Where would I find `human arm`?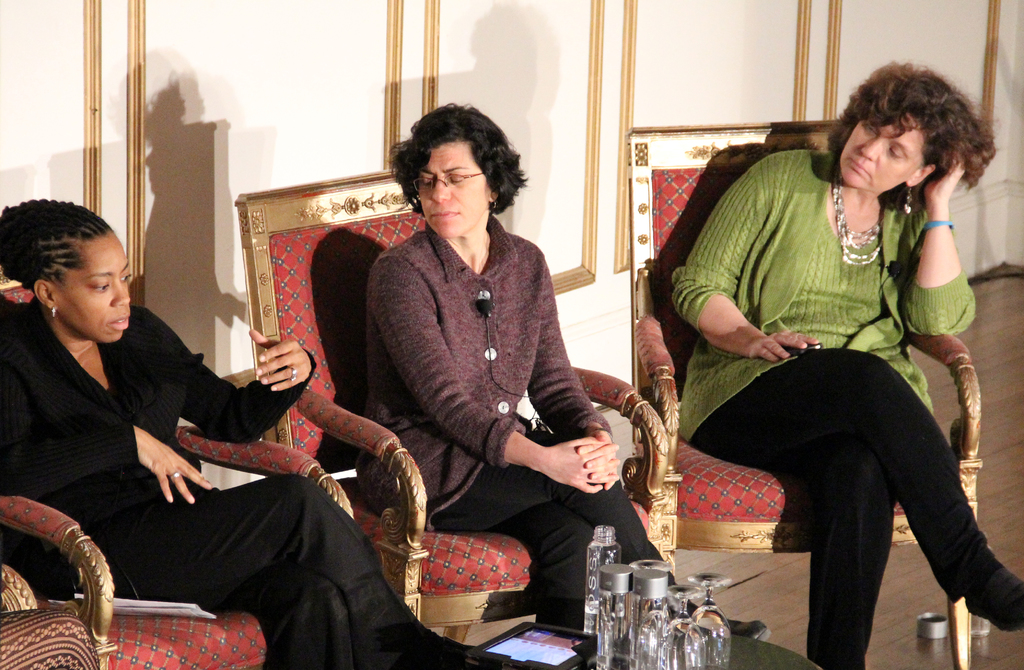
At left=0, top=310, right=222, bottom=504.
